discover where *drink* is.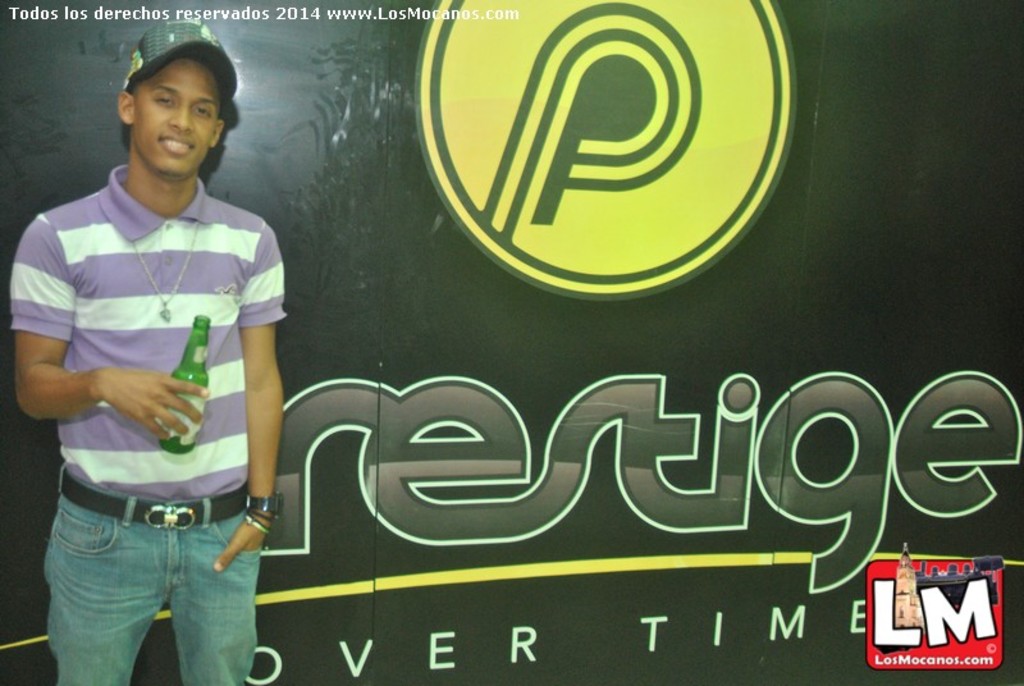
Discovered at (148,347,224,454).
